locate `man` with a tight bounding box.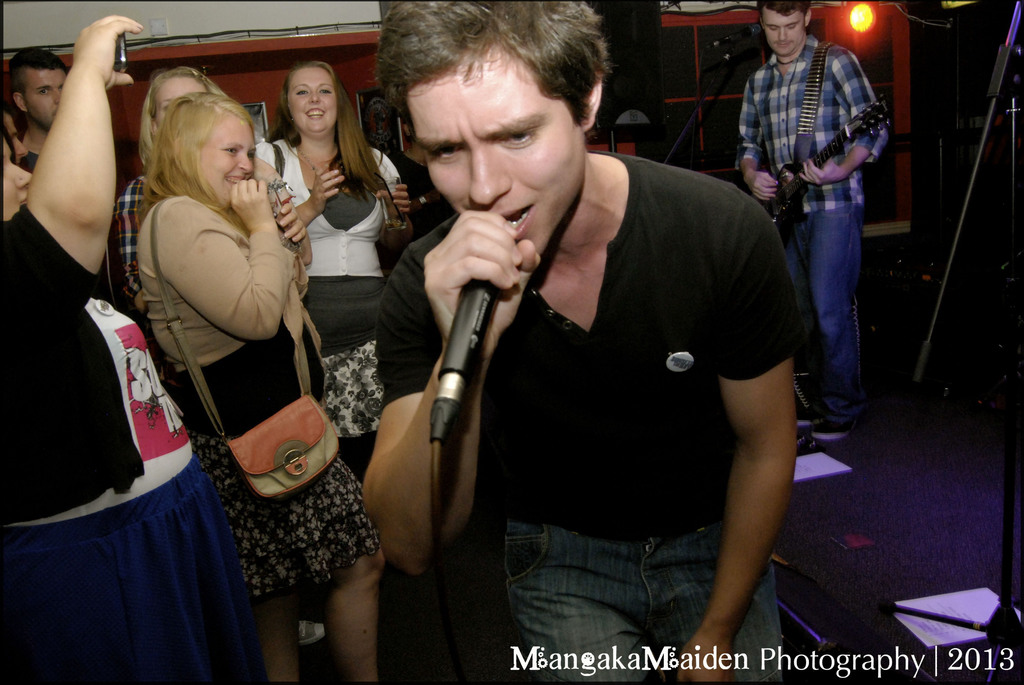
322 11 814 641.
